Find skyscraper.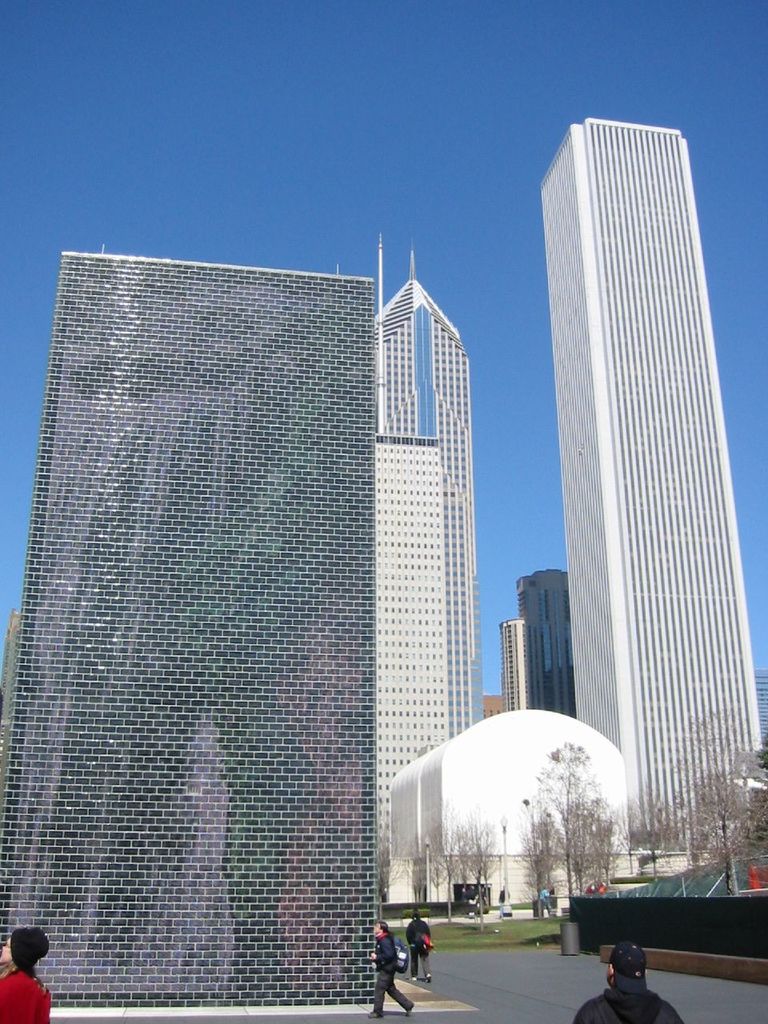
<box>0,245,384,1023</box>.
